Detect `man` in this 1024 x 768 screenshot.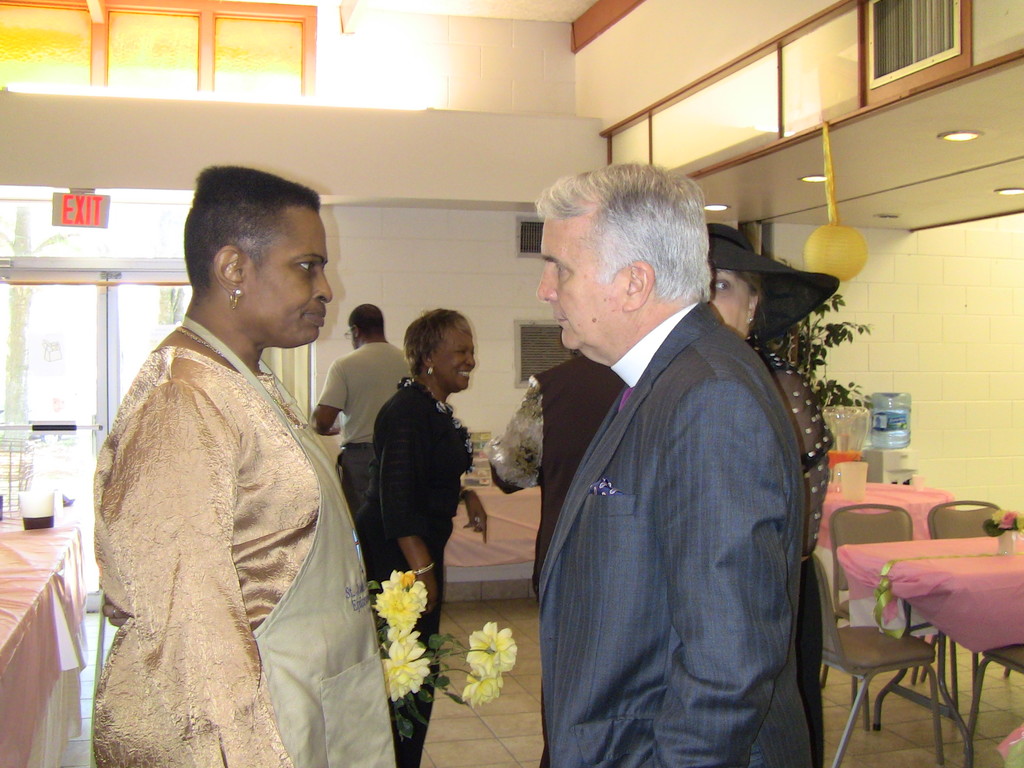
Detection: region(486, 342, 628, 575).
